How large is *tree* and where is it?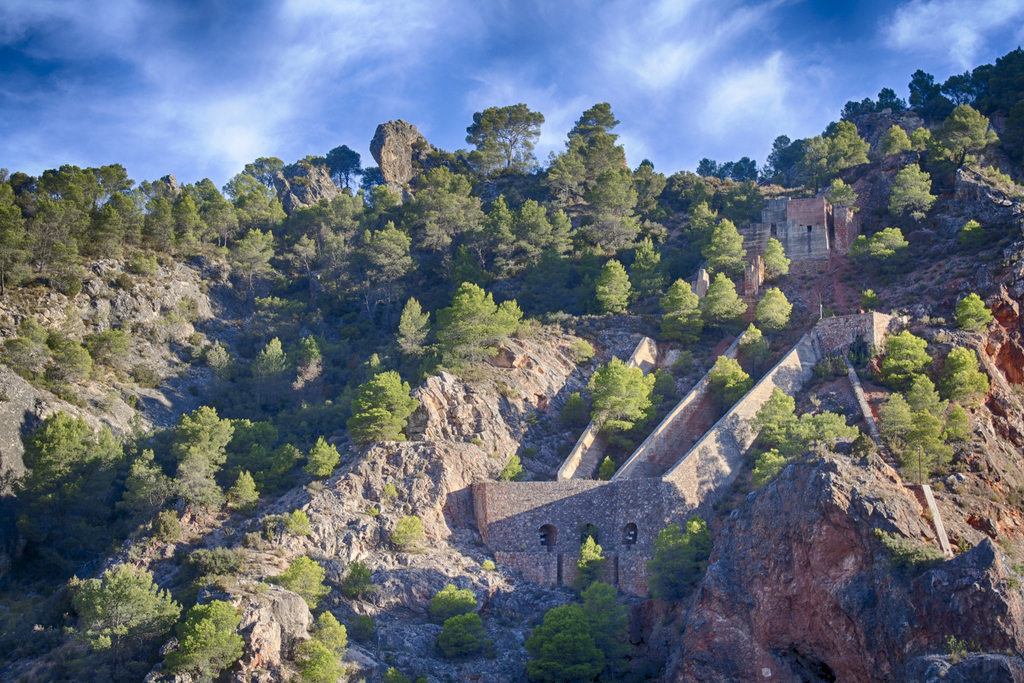
Bounding box: box(933, 106, 1005, 178).
